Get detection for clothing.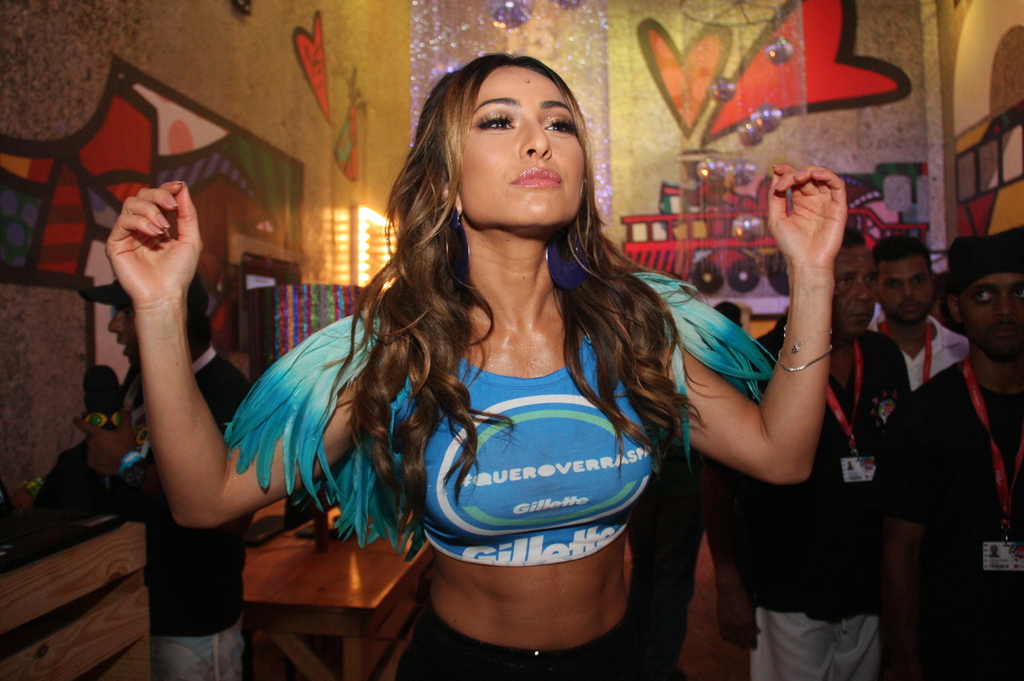
Detection: rect(871, 310, 968, 366).
